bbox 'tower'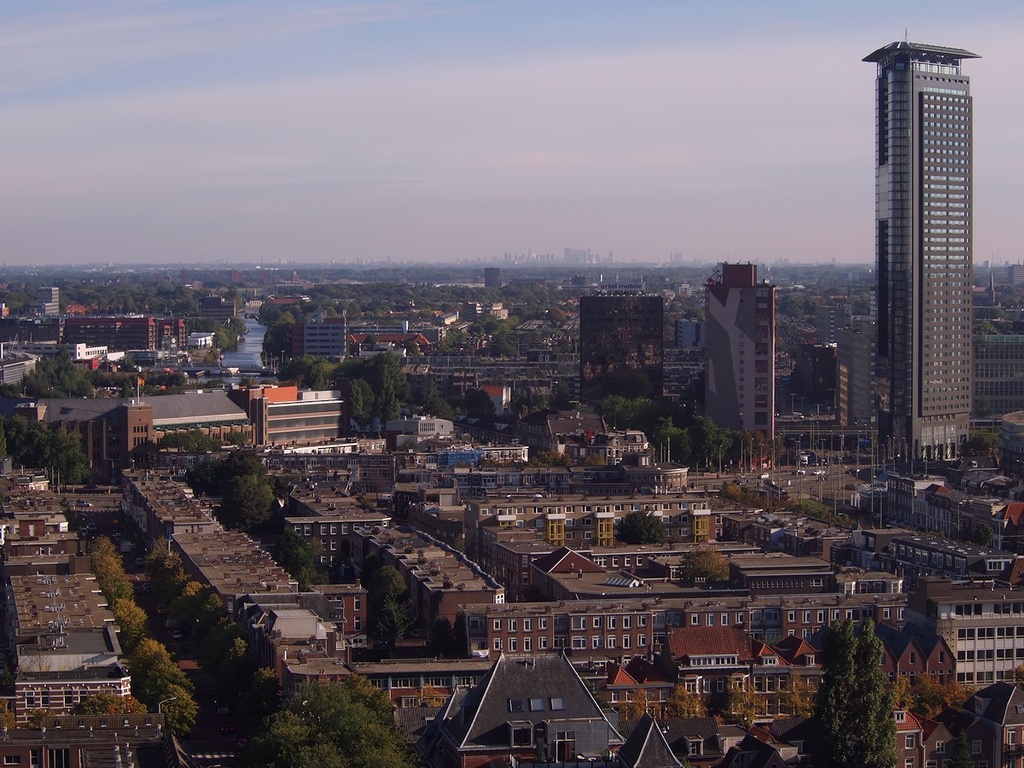
582, 290, 664, 429
